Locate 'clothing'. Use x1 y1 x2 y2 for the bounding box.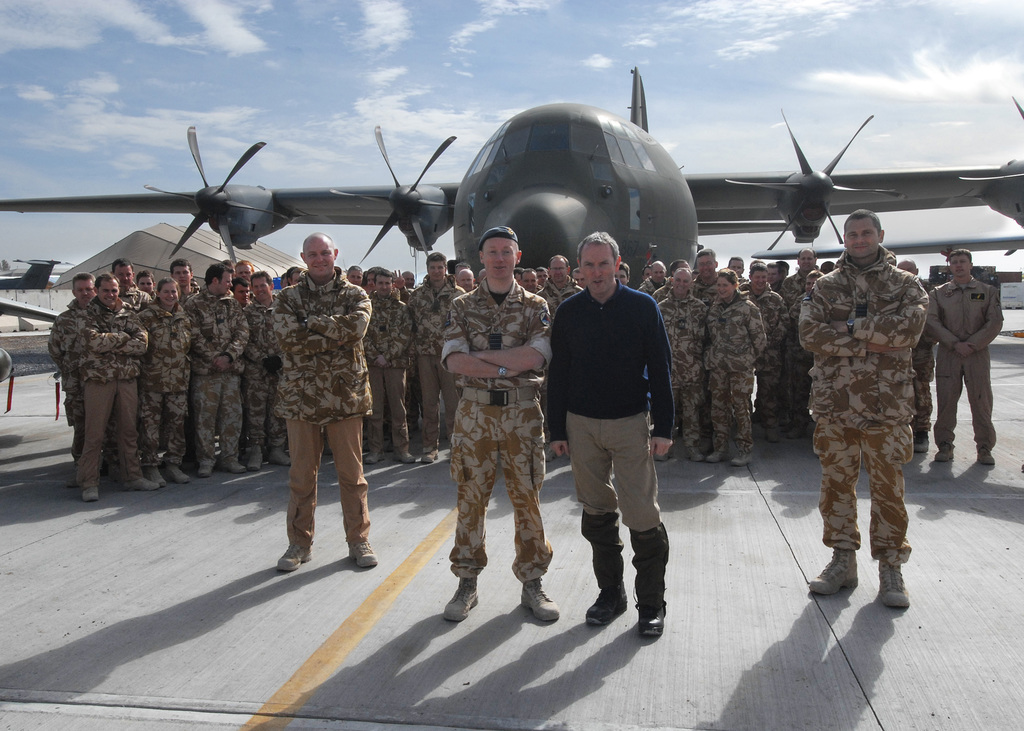
275 266 377 422.
